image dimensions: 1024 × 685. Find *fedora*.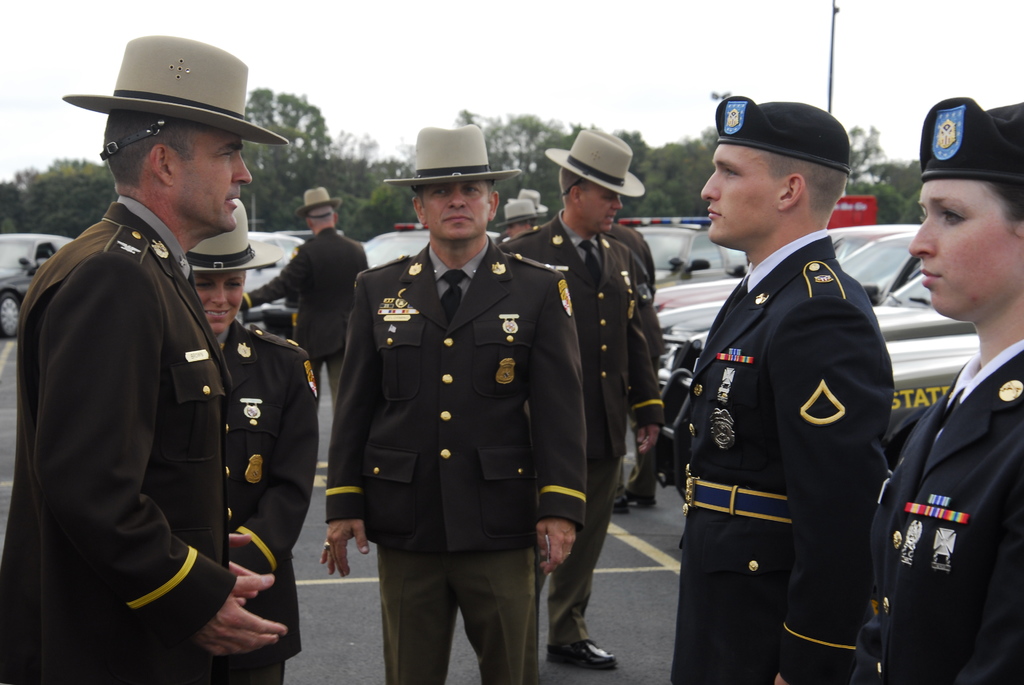
[297,185,342,219].
